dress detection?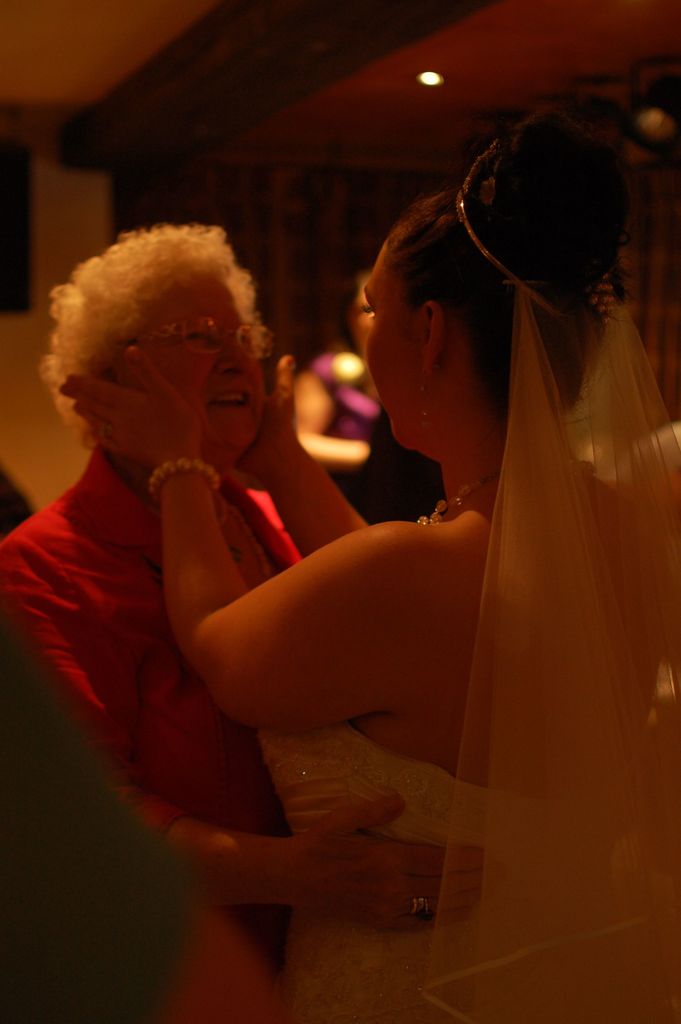
[252,721,615,1023]
